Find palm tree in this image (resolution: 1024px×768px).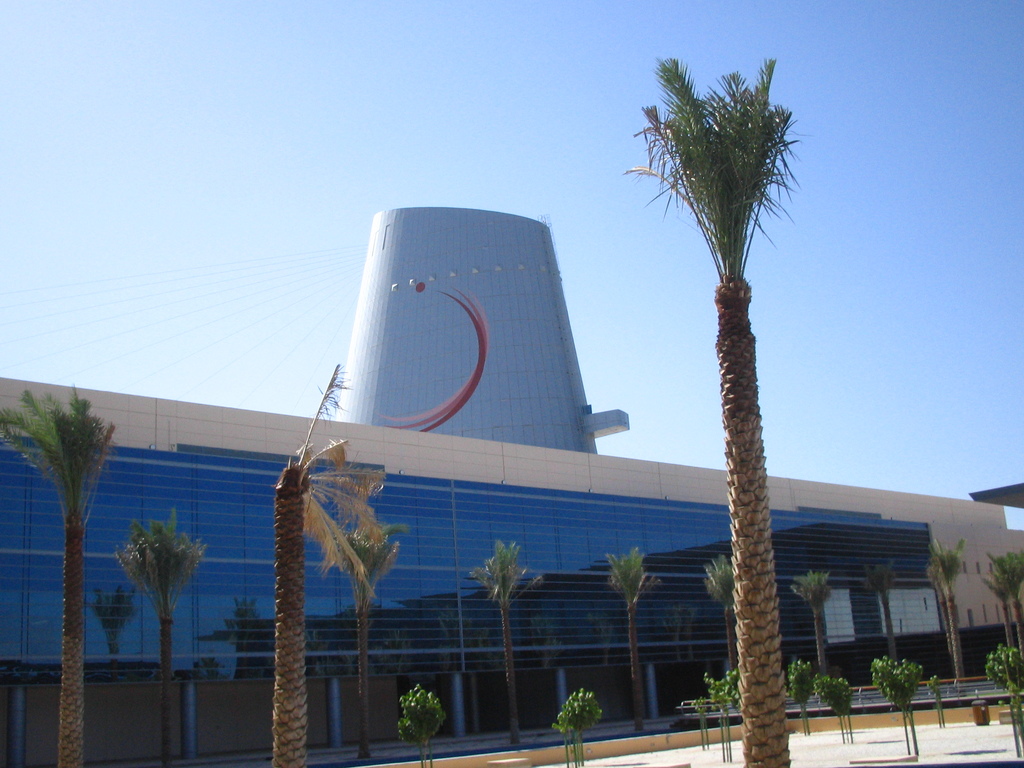
detection(932, 545, 959, 679).
